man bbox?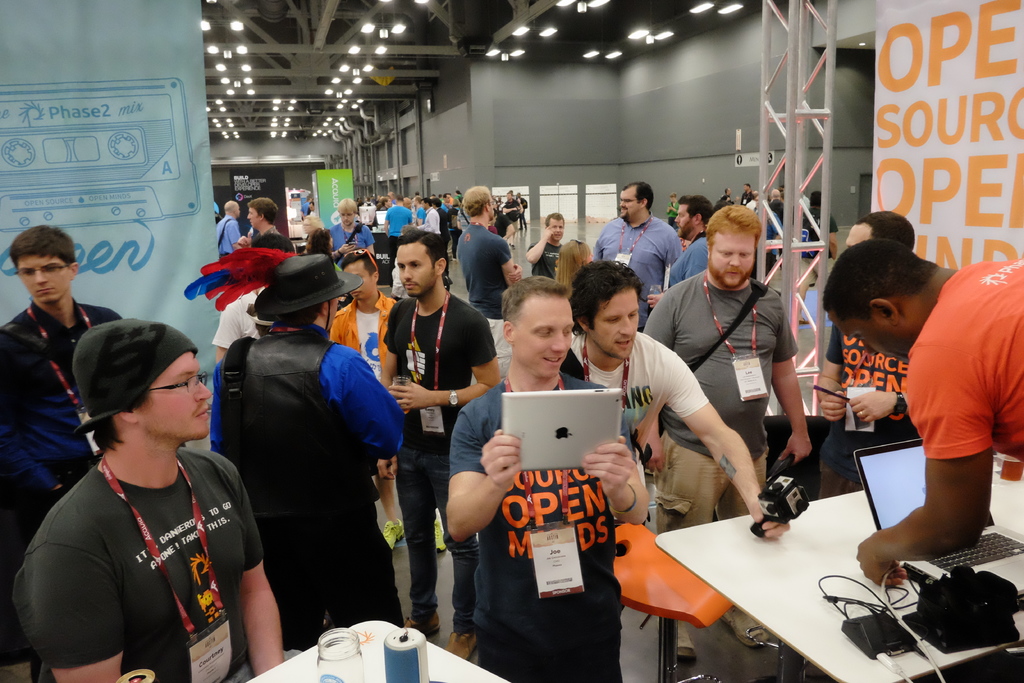
region(174, 249, 410, 644)
